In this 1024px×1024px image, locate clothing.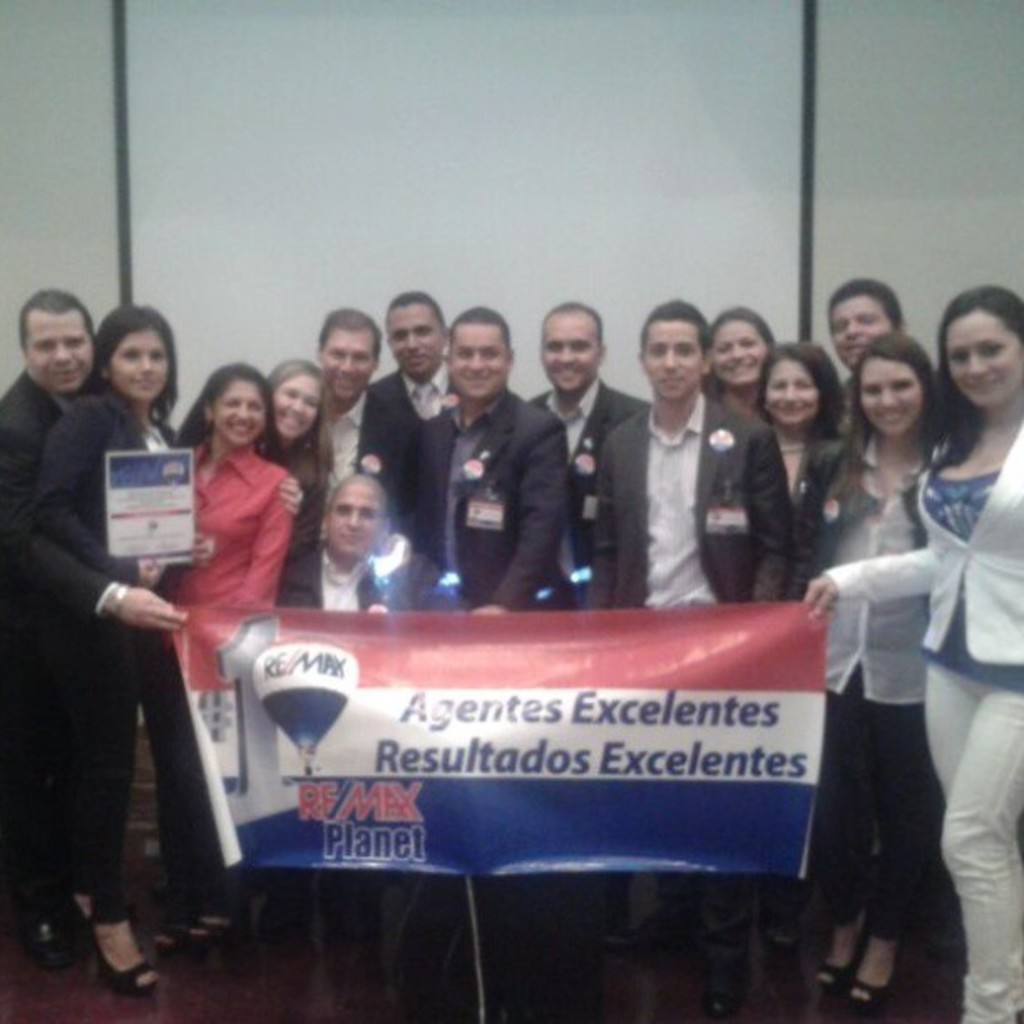
Bounding box: 587, 388, 786, 606.
